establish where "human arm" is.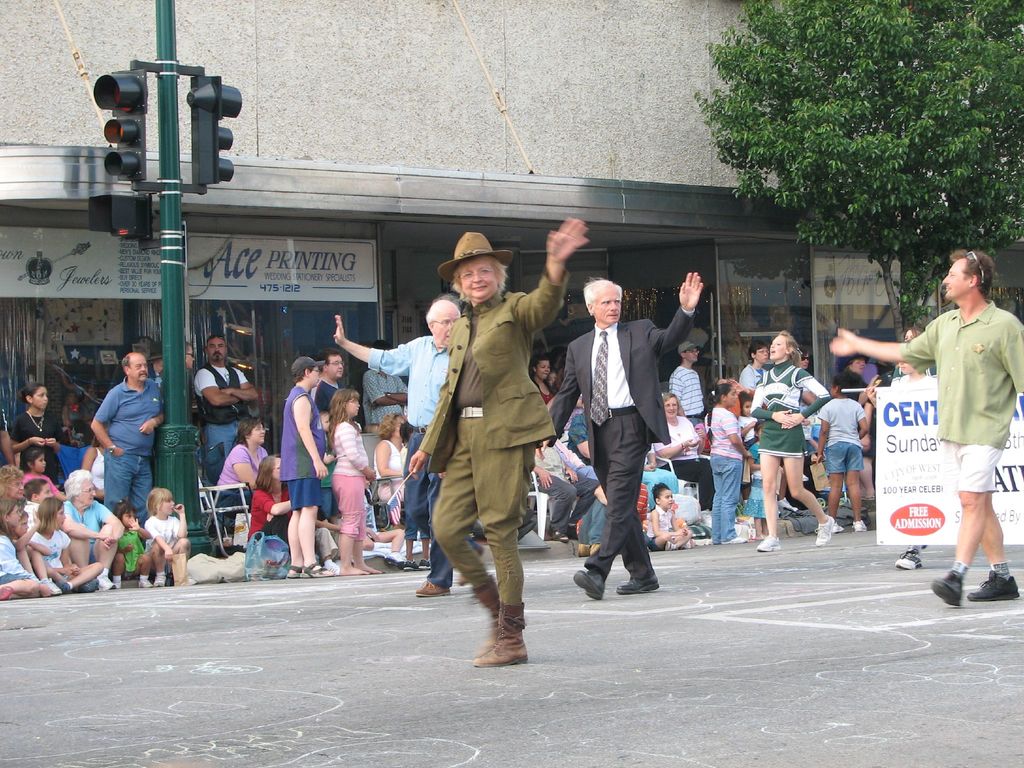
Established at detection(231, 447, 258, 487).
